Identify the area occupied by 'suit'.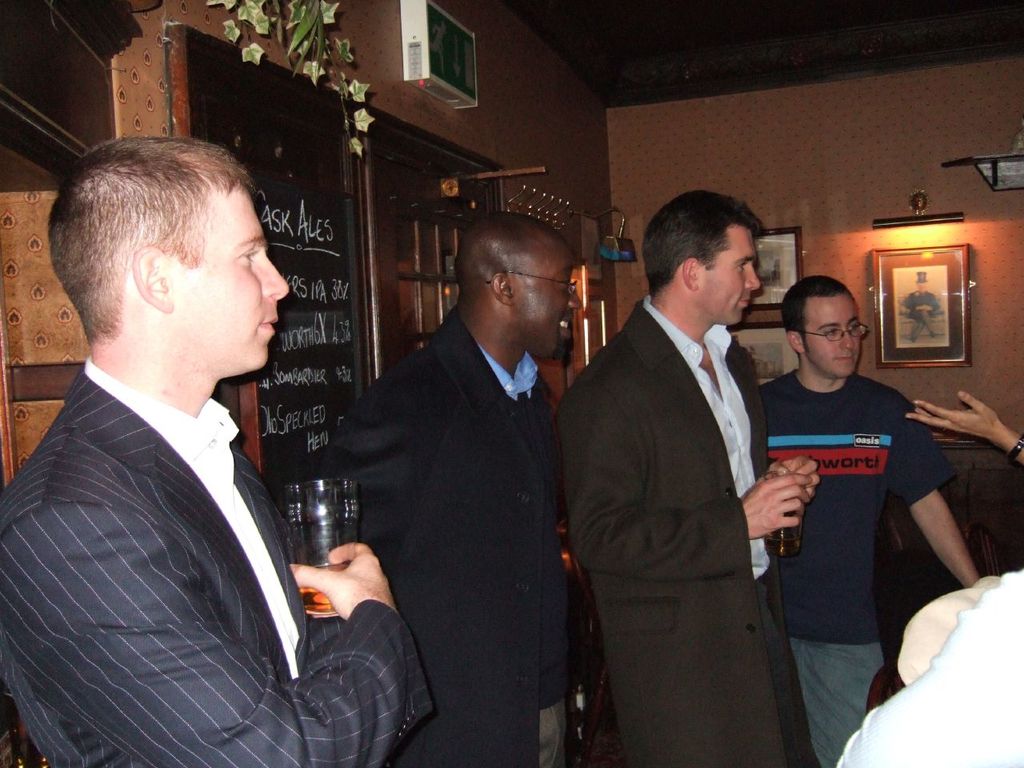
Area: box=[563, 191, 830, 767].
